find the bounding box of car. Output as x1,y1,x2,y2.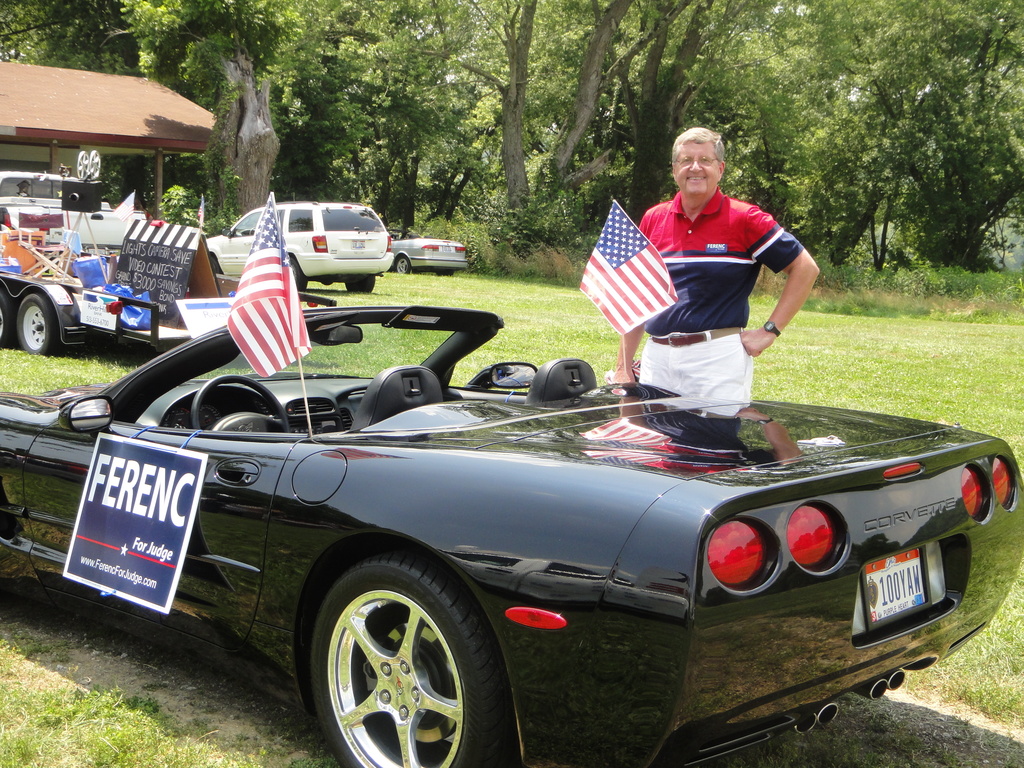
199,200,401,296.
